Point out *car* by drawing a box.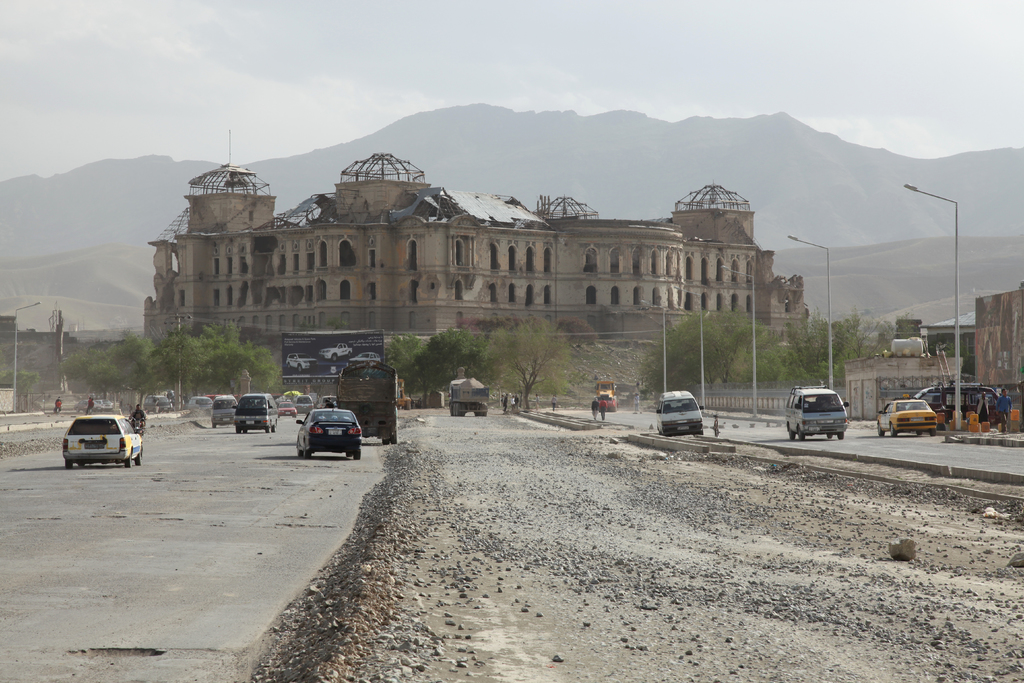
pyautogui.locateOnScreen(235, 388, 285, 438).
